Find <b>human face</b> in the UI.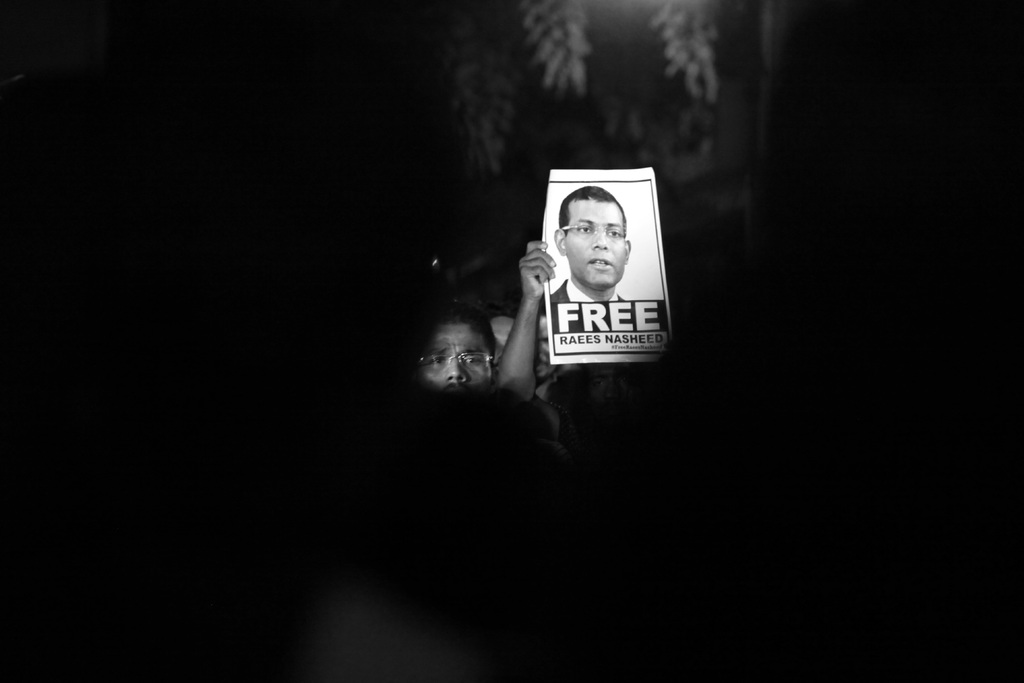
UI element at 565 200 625 293.
